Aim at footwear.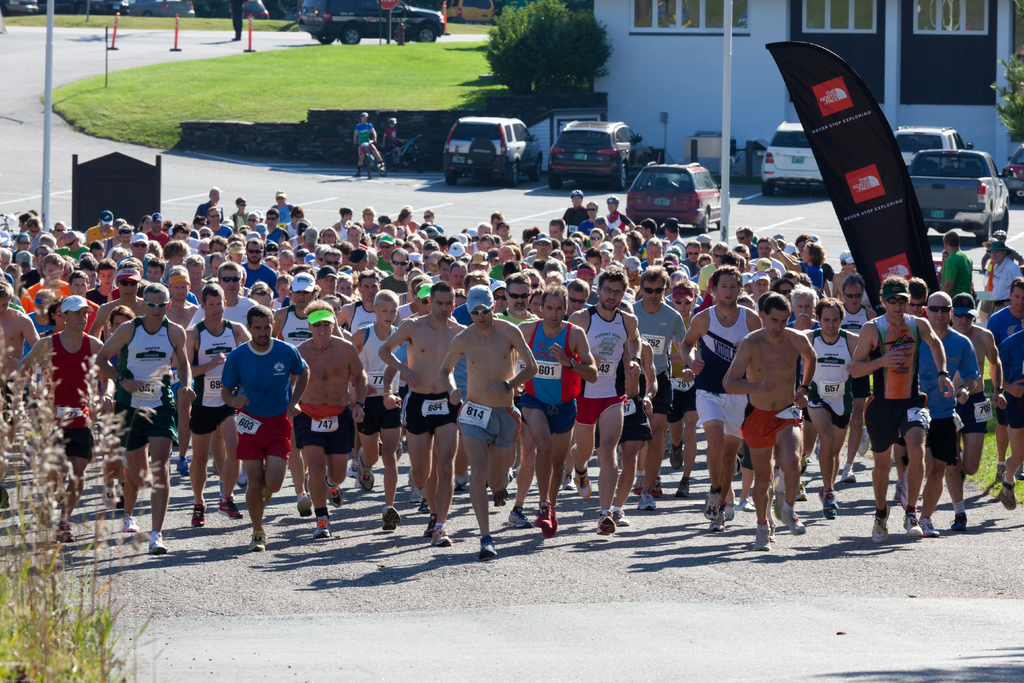
Aimed at bbox(173, 457, 192, 479).
